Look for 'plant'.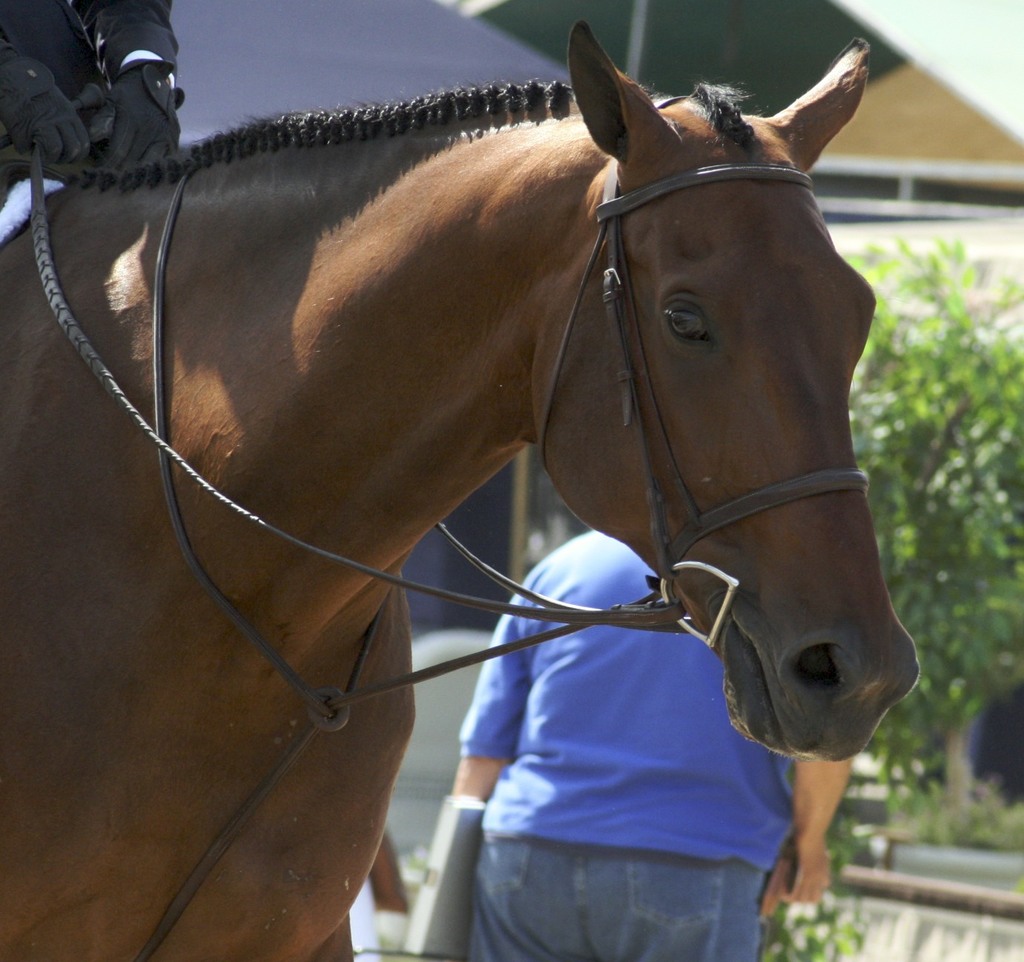
Found: 766,801,877,961.
